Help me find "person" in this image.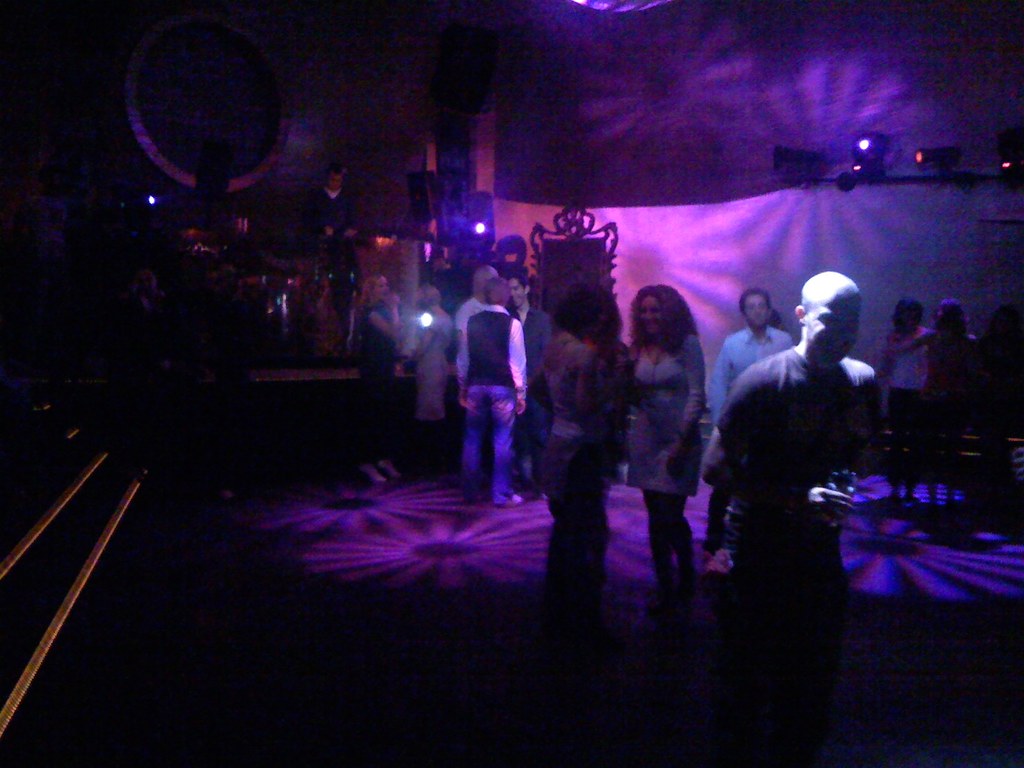
Found it: [703,264,881,712].
